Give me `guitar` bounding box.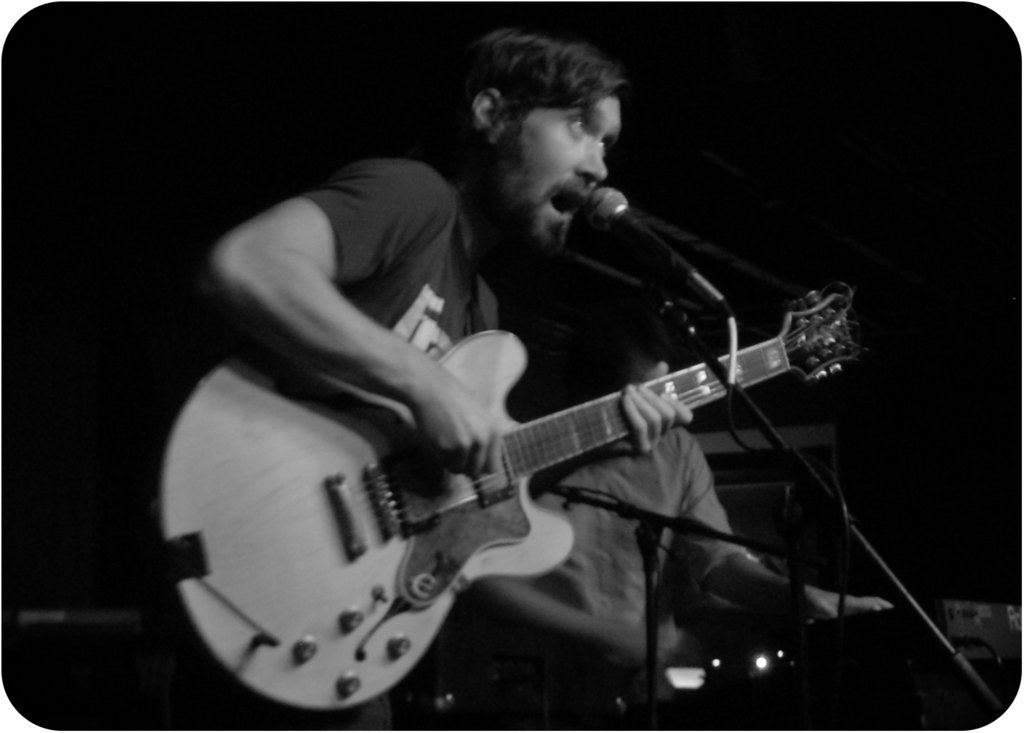
[left=253, top=265, right=846, bottom=680].
